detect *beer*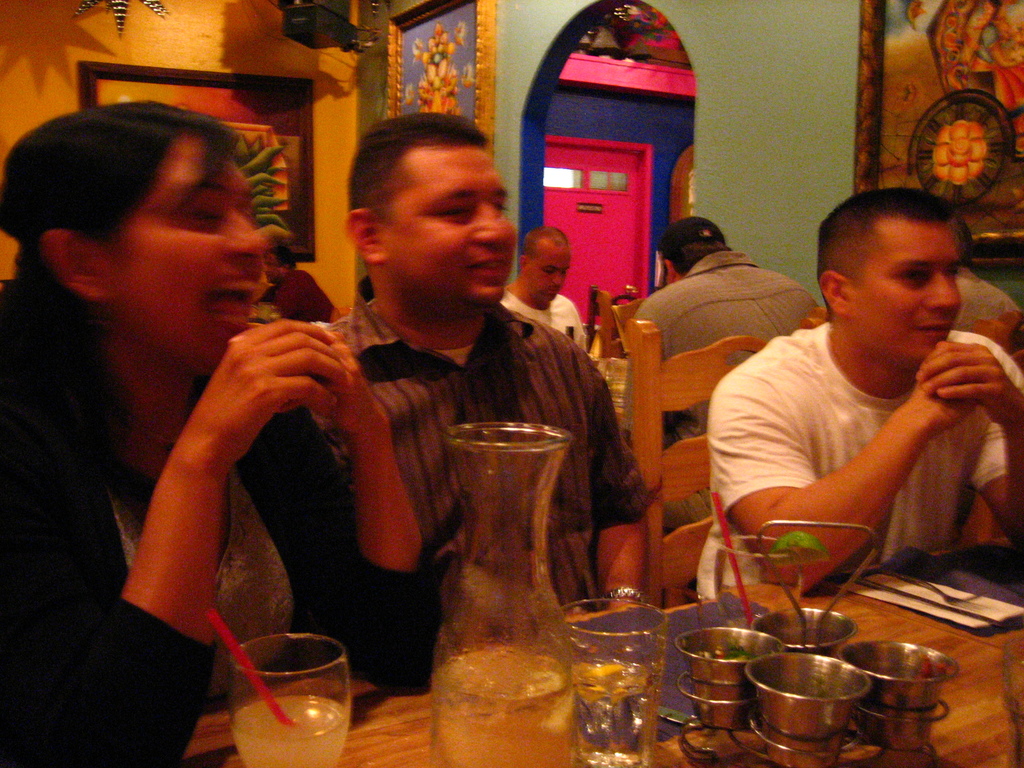
x1=571, y1=598, x2=659, y2=767
